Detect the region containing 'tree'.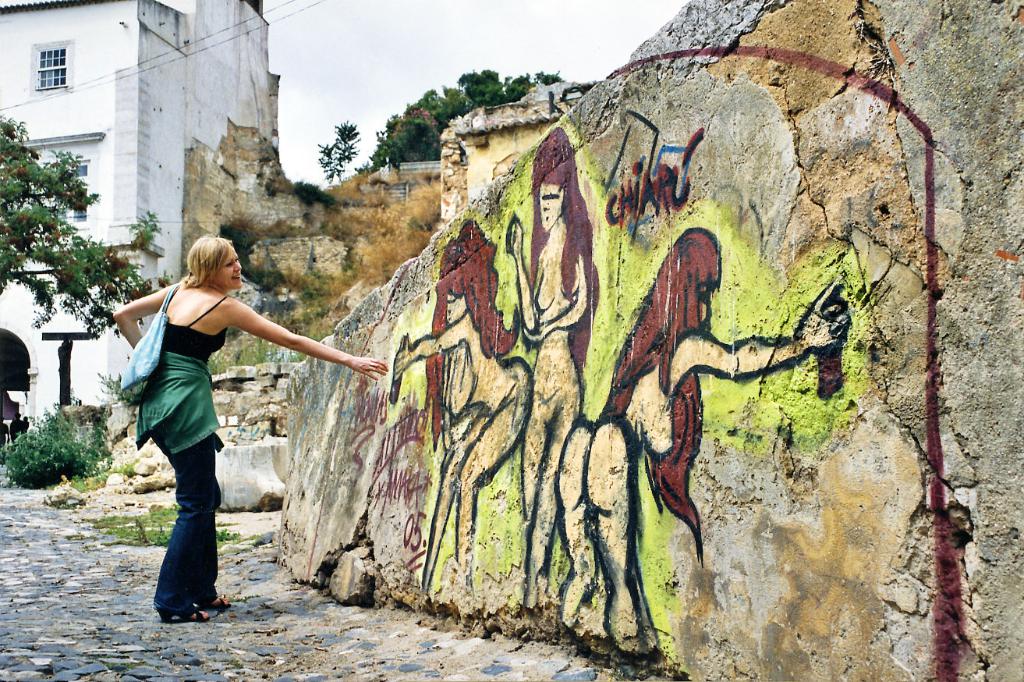
bbox=[0, 111, 167, 342].
